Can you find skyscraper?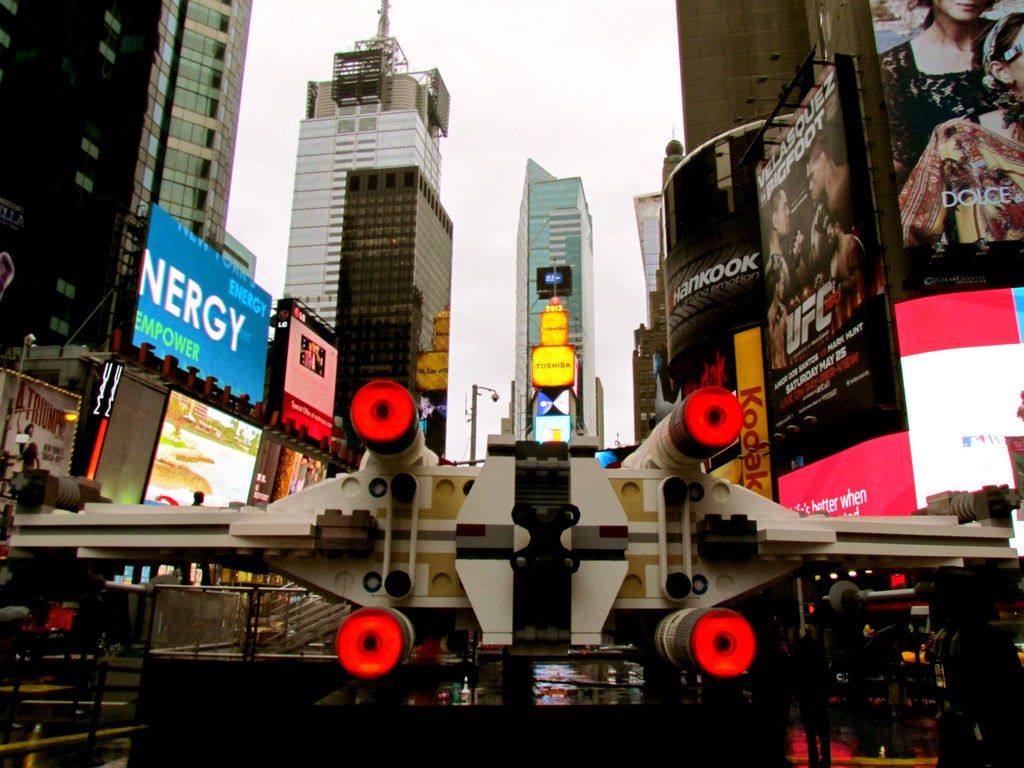
Yes, bounding box: crop(639, 190, 682, 383).
